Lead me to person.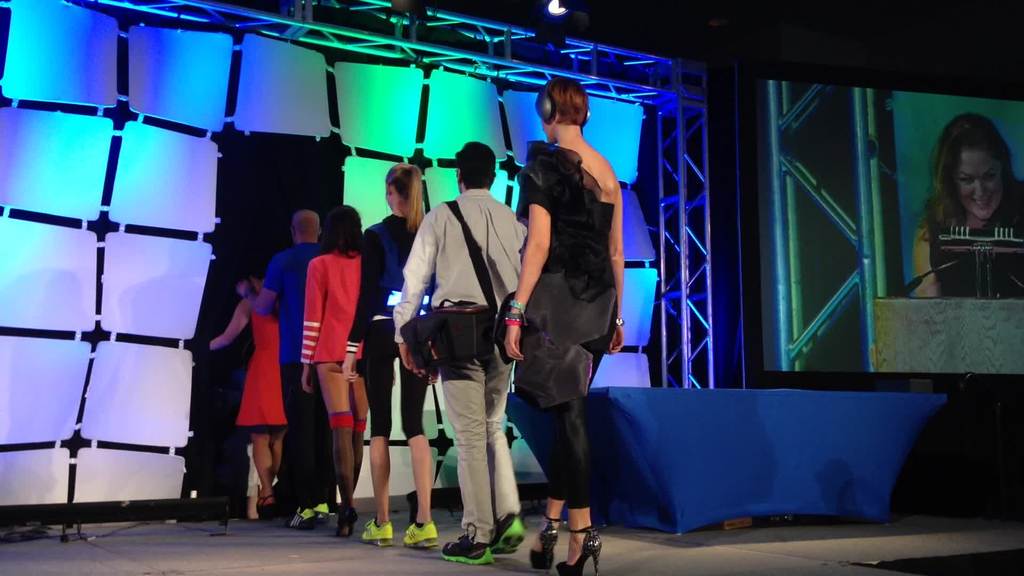
Lead to <box>503,76,626,575</box>.
